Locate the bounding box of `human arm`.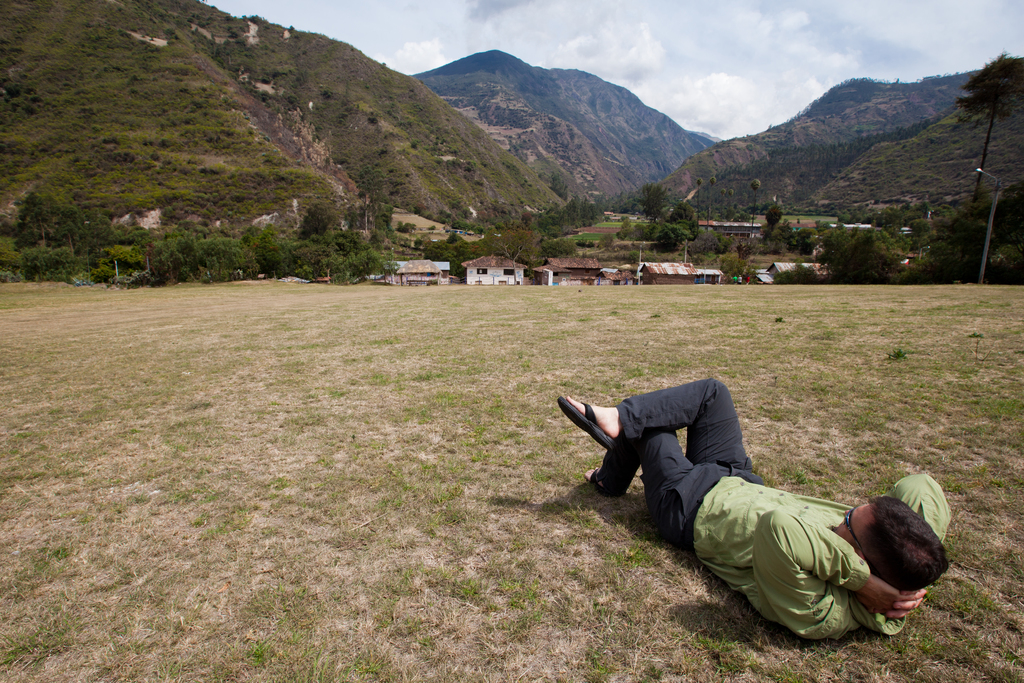
Bounding box: 883:472:955:548.
